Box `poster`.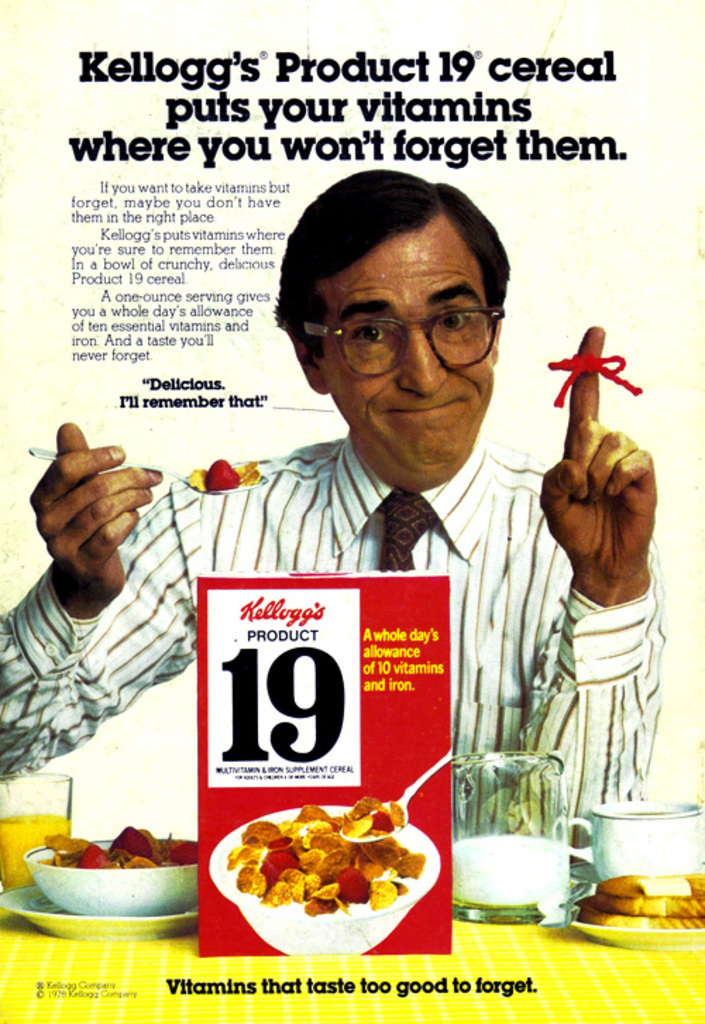
bbox(0, 0, 704, 1021).
